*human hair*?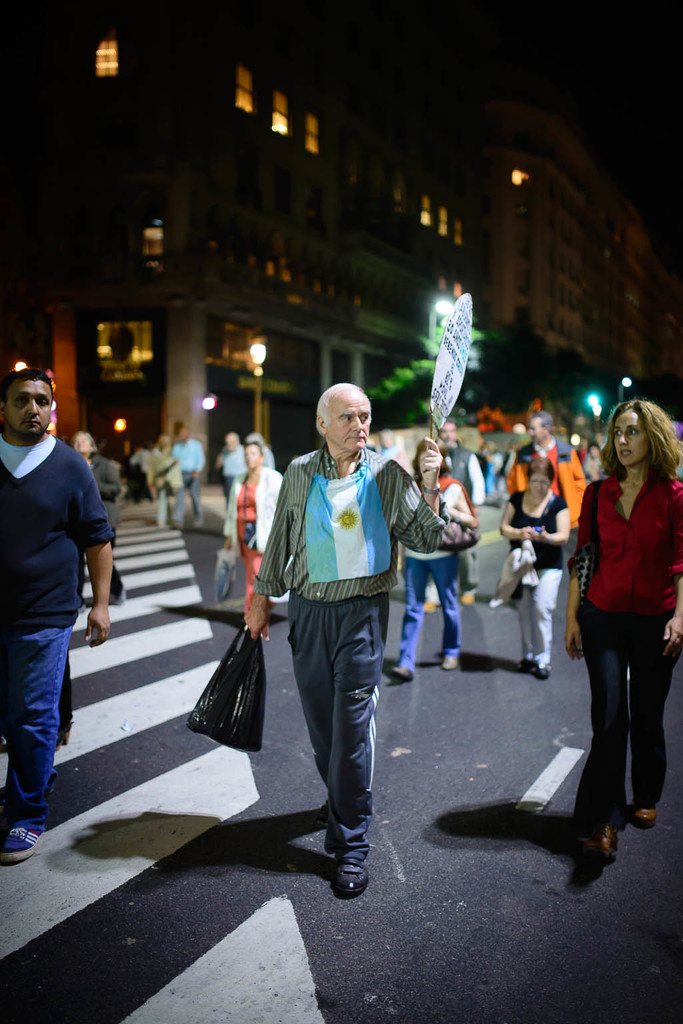
bbox=[526, 459, 554, 481]
